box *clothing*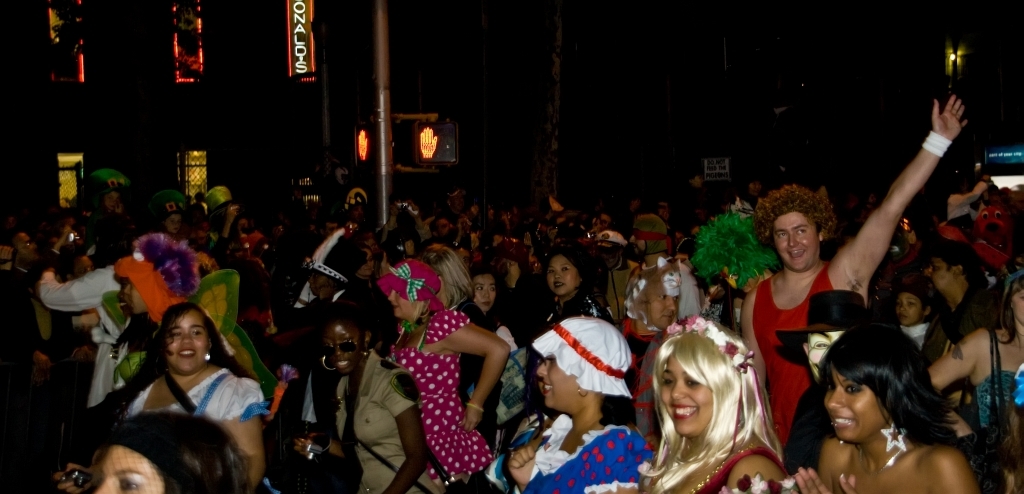
{"x1": 640, "y1": 441, "x2": 796, "y2": 493}
